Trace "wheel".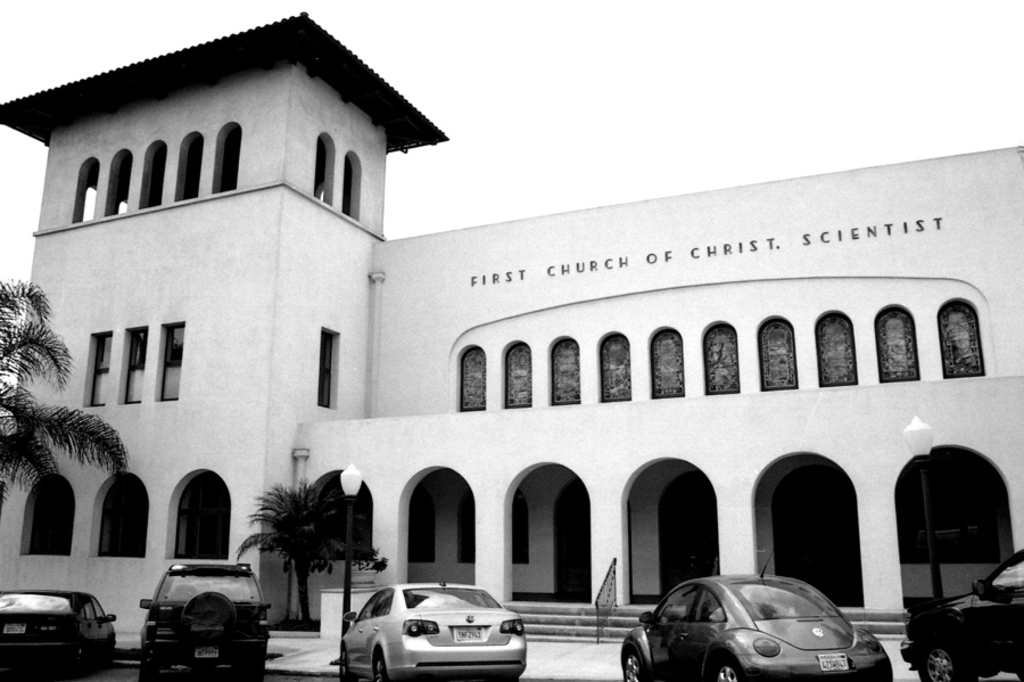
Traced to 625,654,642,681.
